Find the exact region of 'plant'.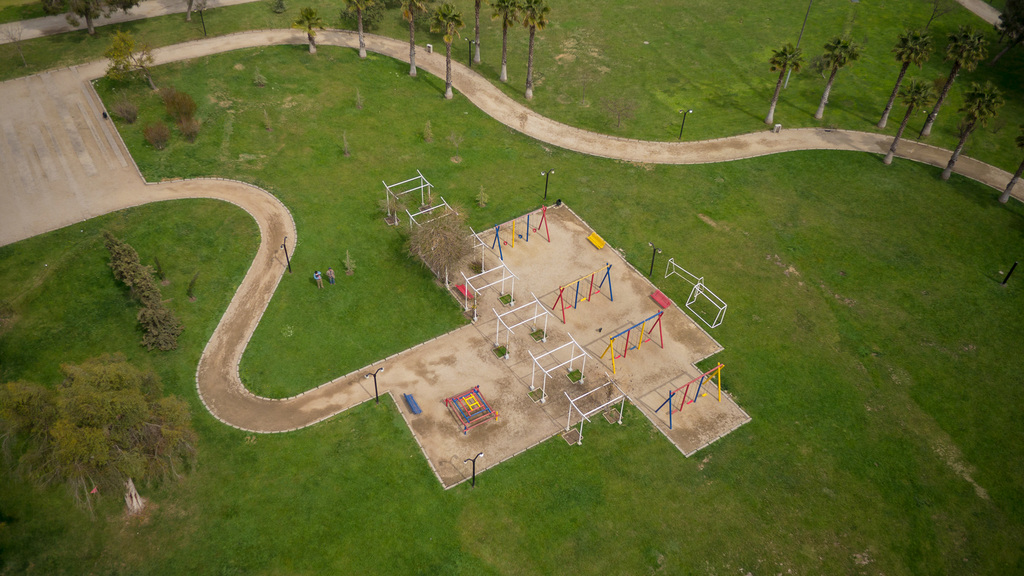
Exact region: {"left": 181, "top": 106, "right": 205, "bottom": 138}.
